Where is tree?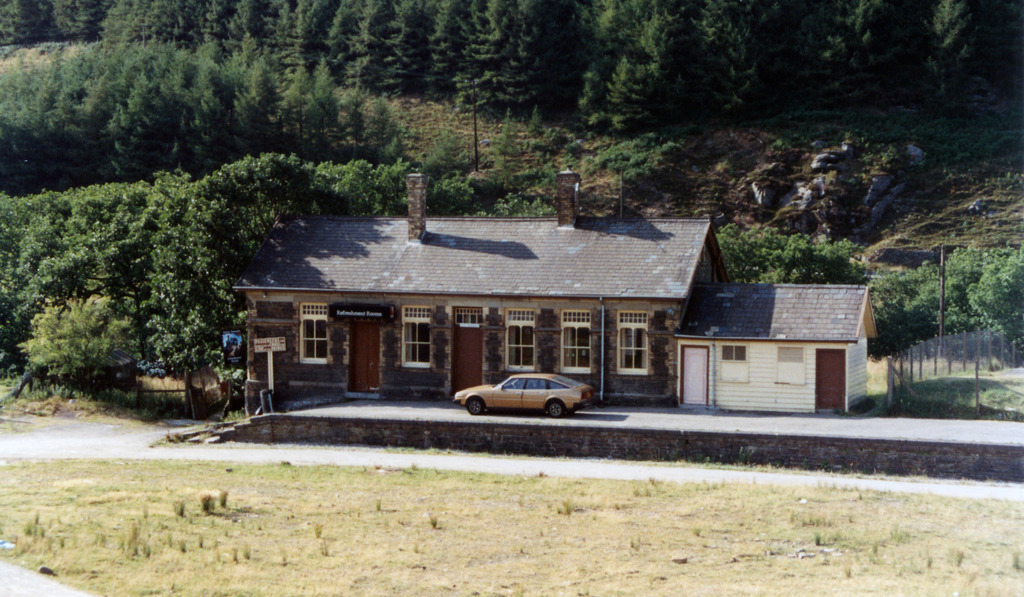
box(968, 245, 1023, 341).
